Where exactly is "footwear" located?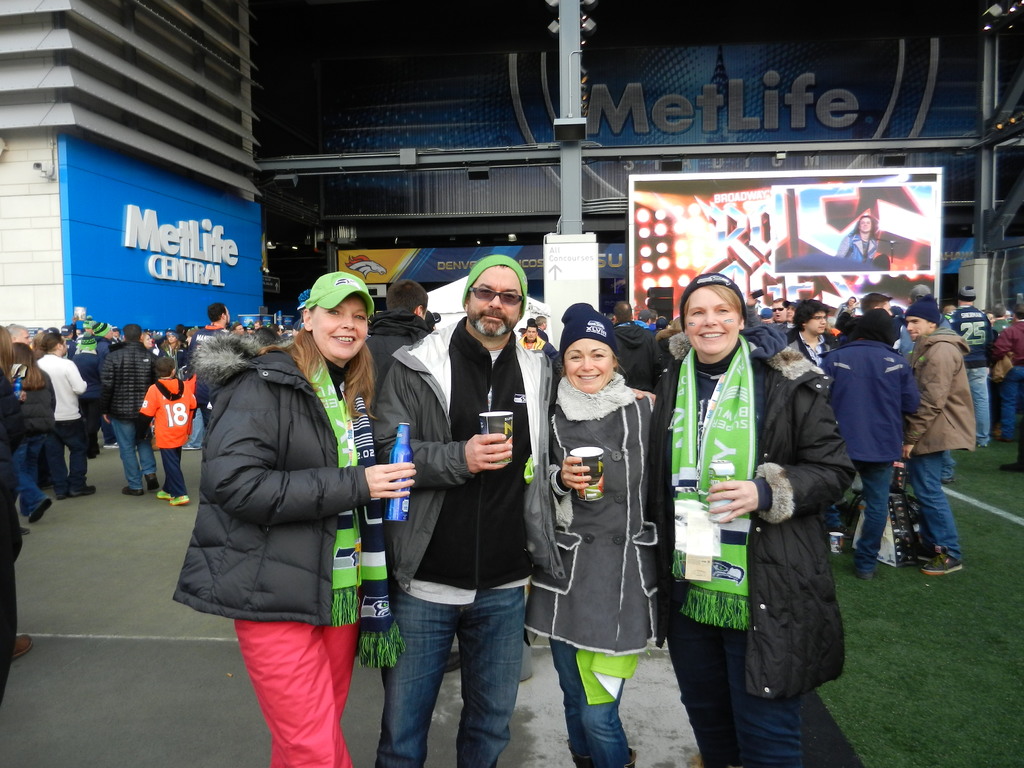
Its bounding box is (left=444, top=654, right=461, bottom=674).
